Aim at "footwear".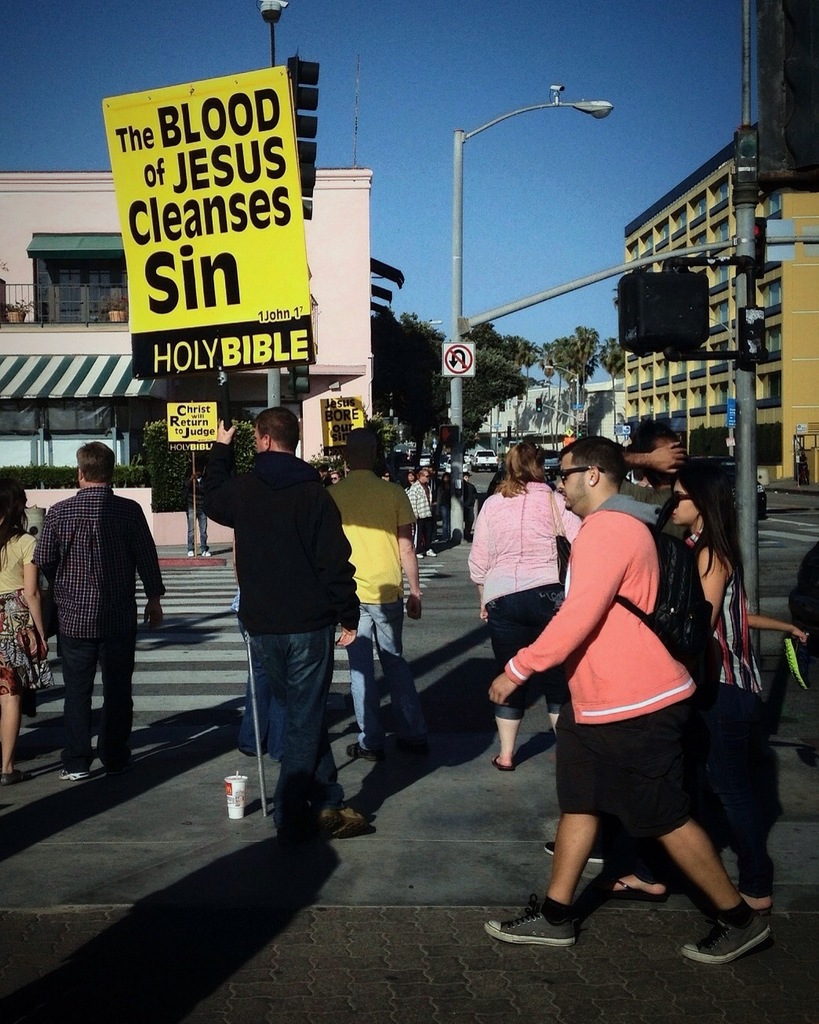
Aimed at <bbox>399, 716, 431, 739</bbox>.
